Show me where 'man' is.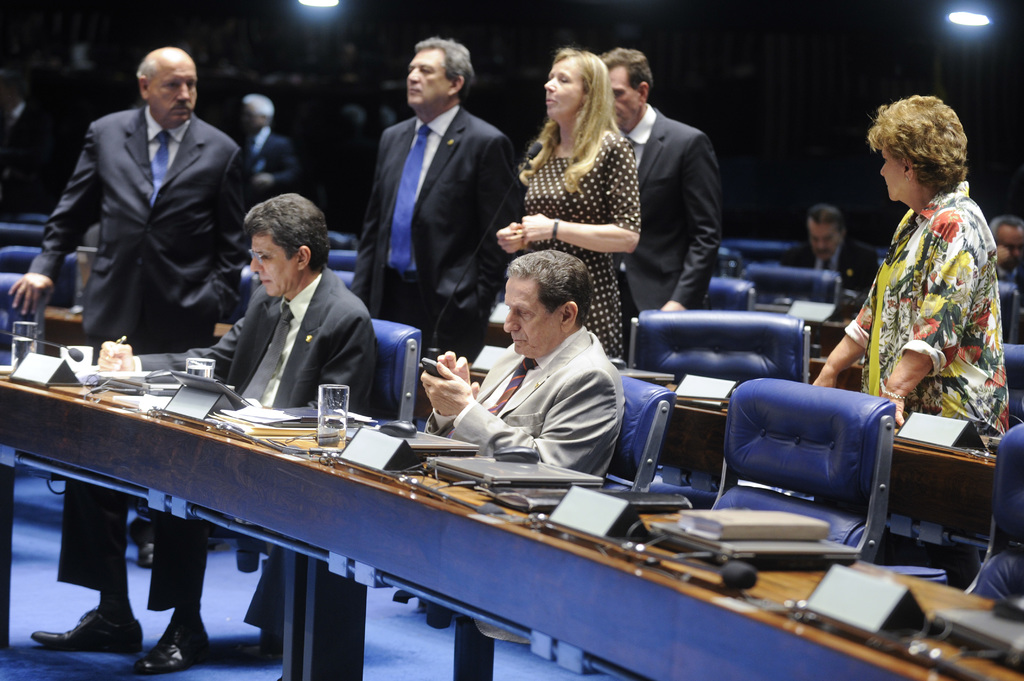
'man' is at bbox=(340, 38, 524, 396).
